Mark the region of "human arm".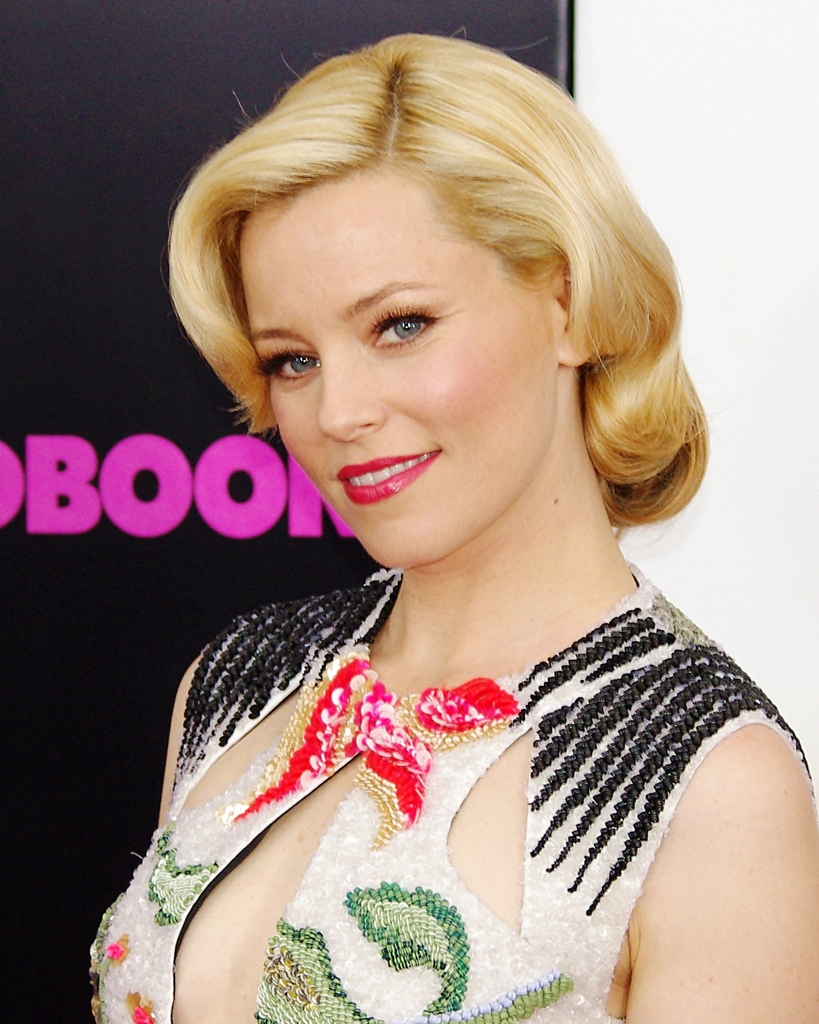
Region: (x1=155, y1=638, x2=214, y2=829).
